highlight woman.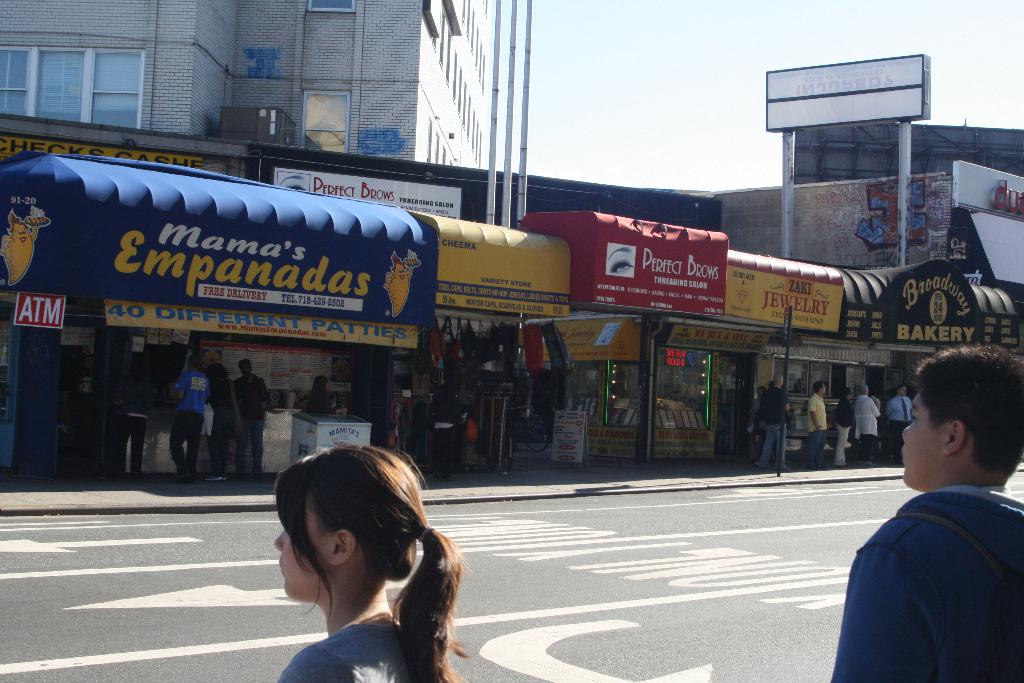
Highlighted region: {"x1": 242, "y1": 443, "x2": 461, "y2": 682}.
